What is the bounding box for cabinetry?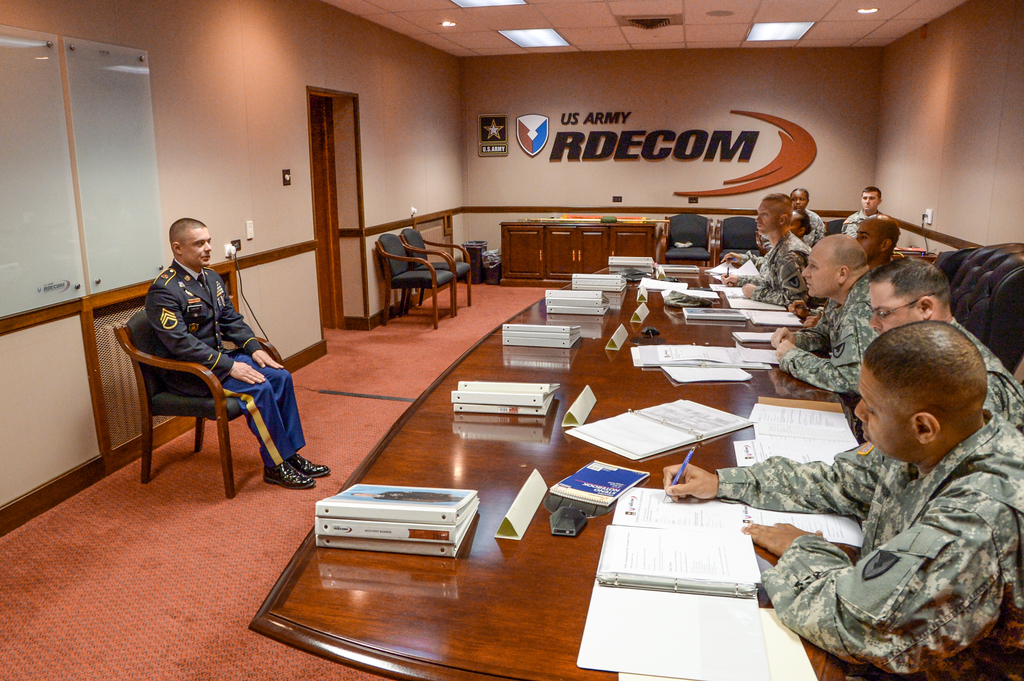
pyautogui.locateOnScreen(541, 224, 579, 281).
